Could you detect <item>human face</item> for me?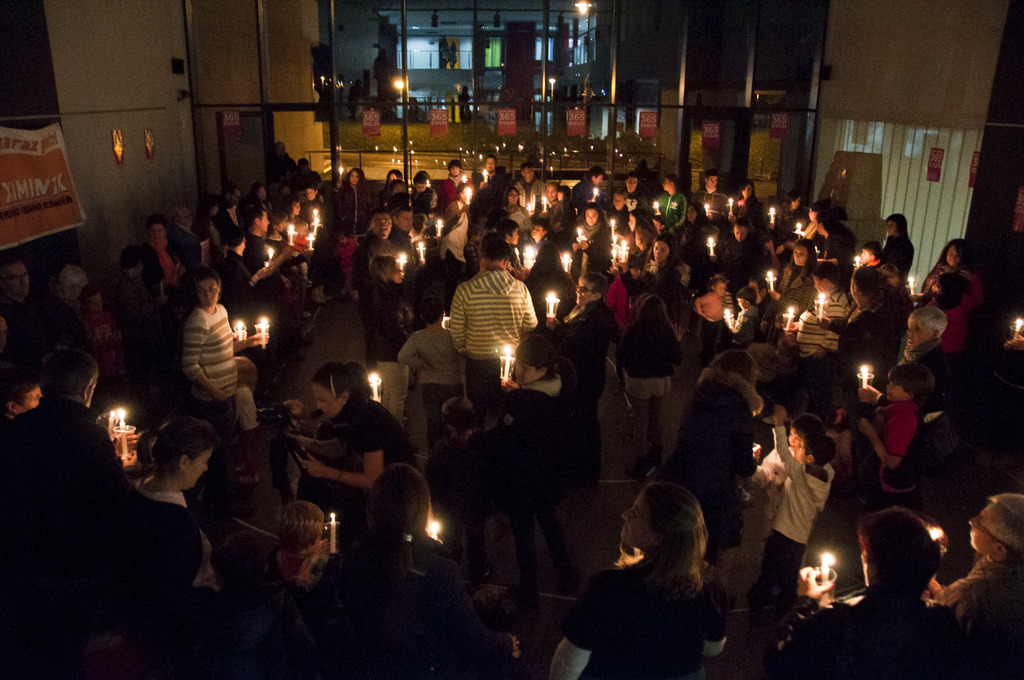
Detection result: [291, 198, 303, 217].
